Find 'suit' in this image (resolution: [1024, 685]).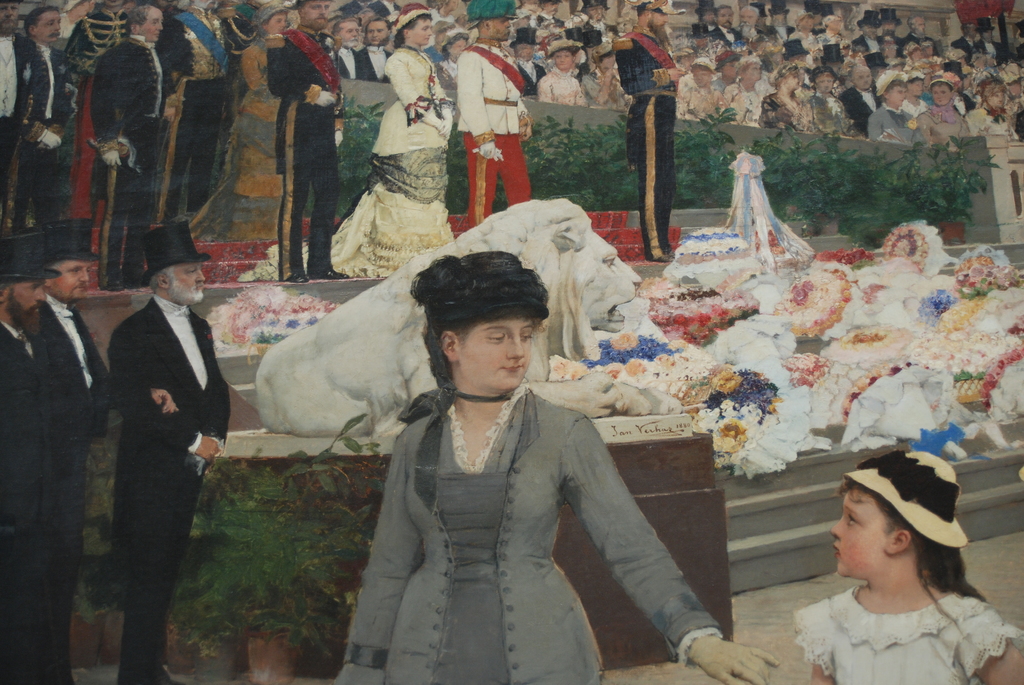
[left=334, top=47, right=363, bottom=76].
